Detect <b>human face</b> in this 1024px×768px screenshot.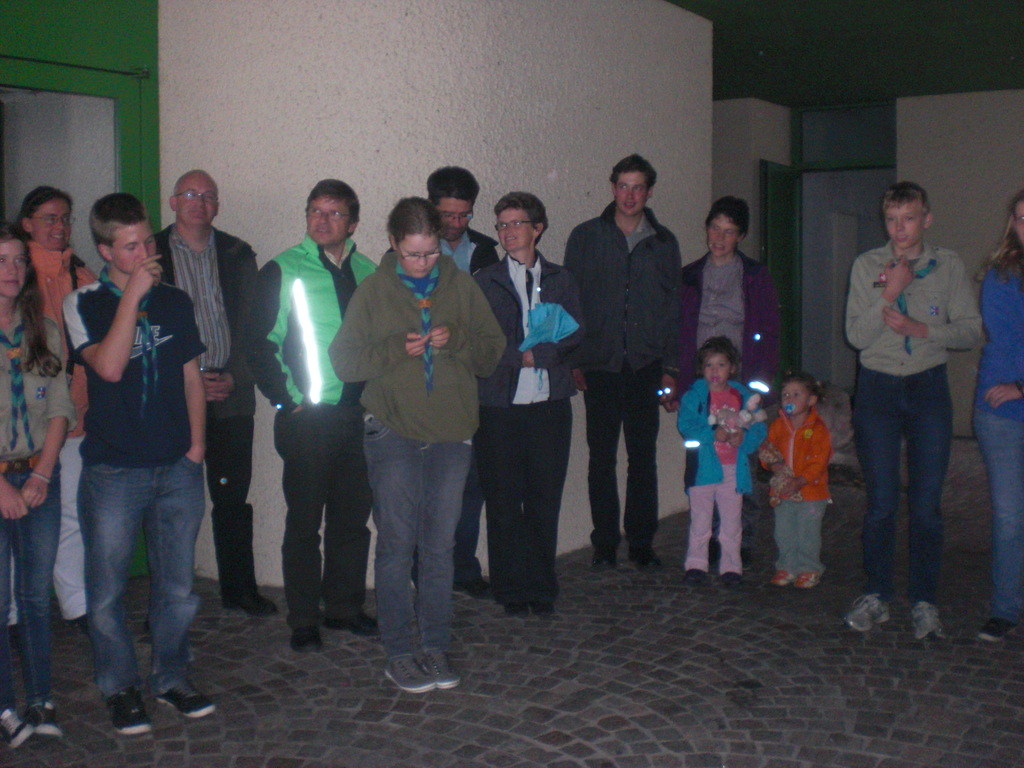
Detection: (x1=440, y1=190, x2=467, y2=237).
